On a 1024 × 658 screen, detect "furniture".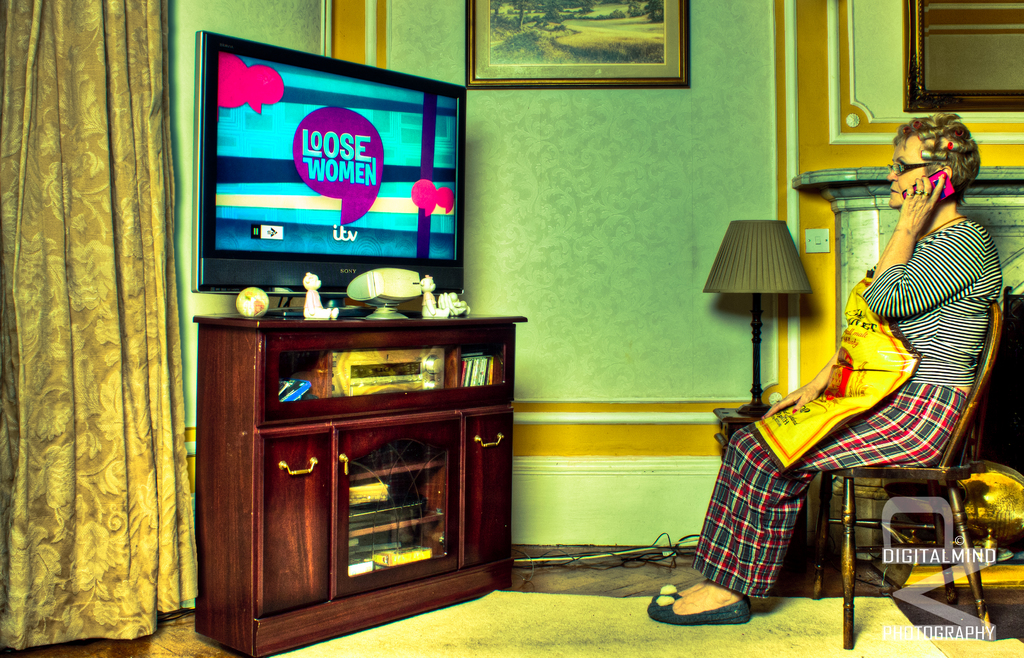
locate(187, 318, 528, 657).
